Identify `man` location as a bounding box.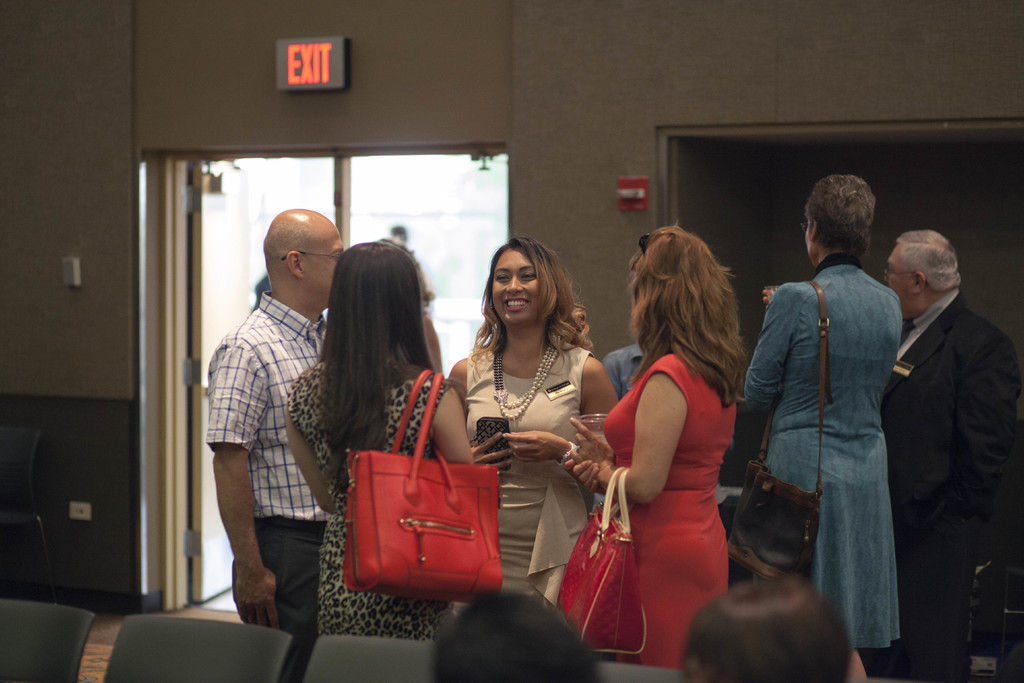
{"x1": 203, "y1": 211, "x2": 348, "y2": 682}.
